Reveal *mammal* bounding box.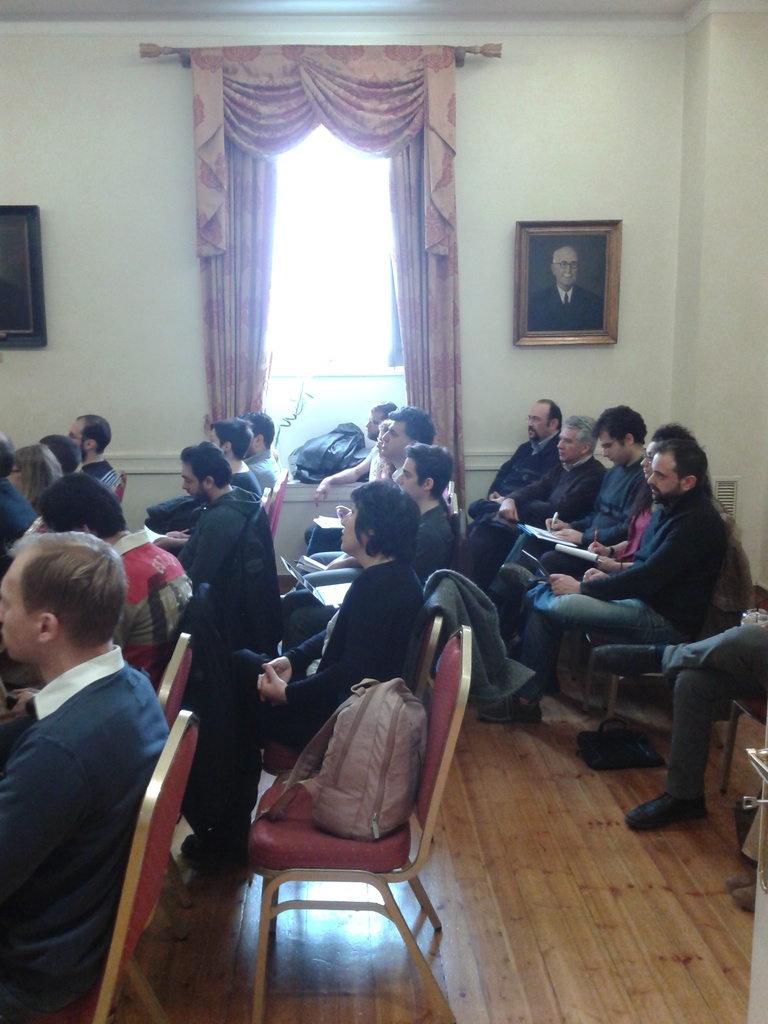
Revealed: [x1=0, y1=467, x2=195, y2=694].
